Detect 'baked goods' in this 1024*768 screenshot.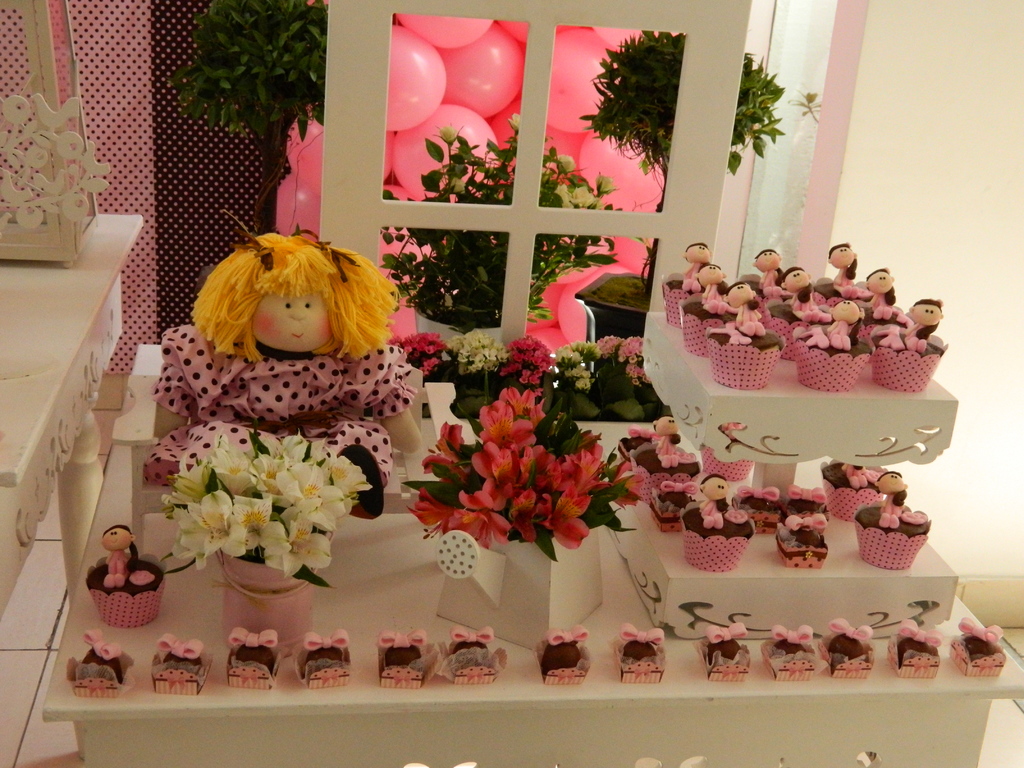
Detection: 87,525,168,635.
